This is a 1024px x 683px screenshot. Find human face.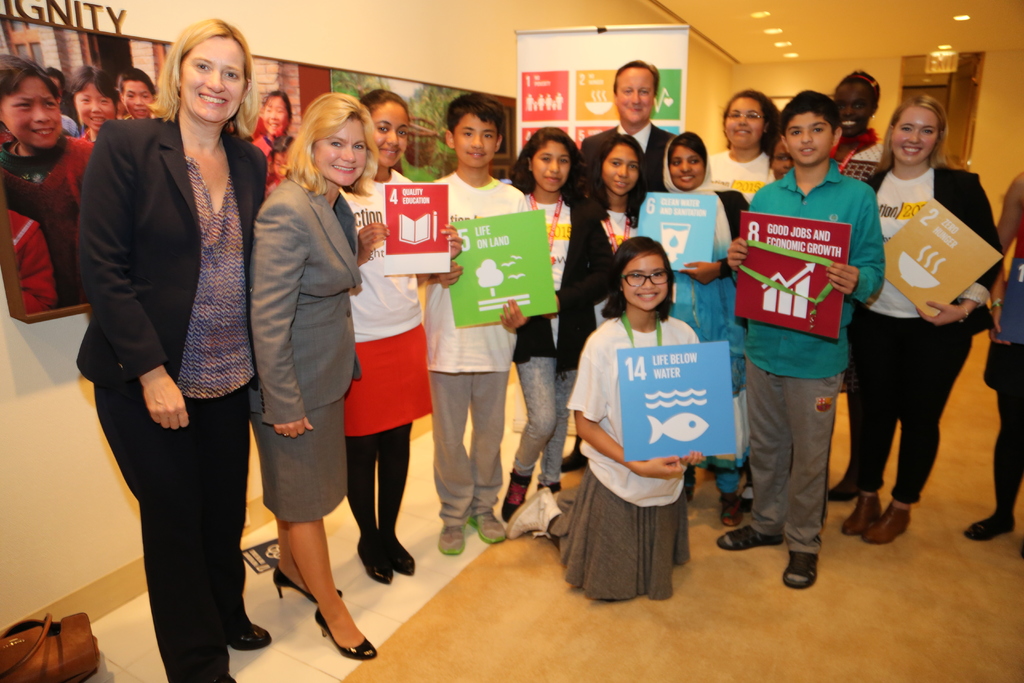
Bounding box: [724,98,761,151].
